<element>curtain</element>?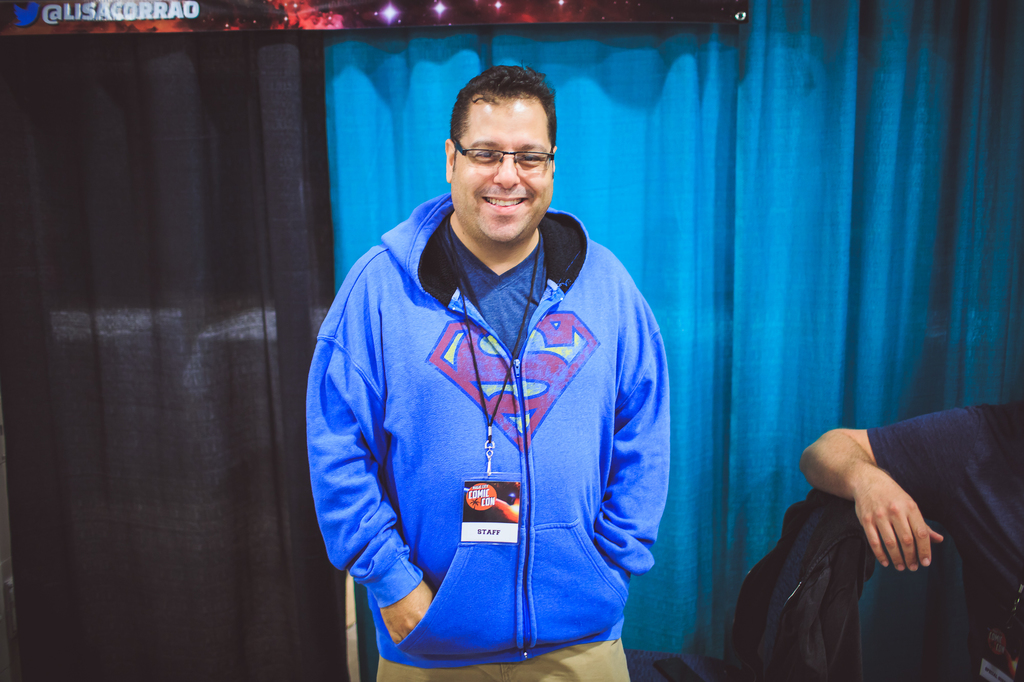
7 0 326 674
